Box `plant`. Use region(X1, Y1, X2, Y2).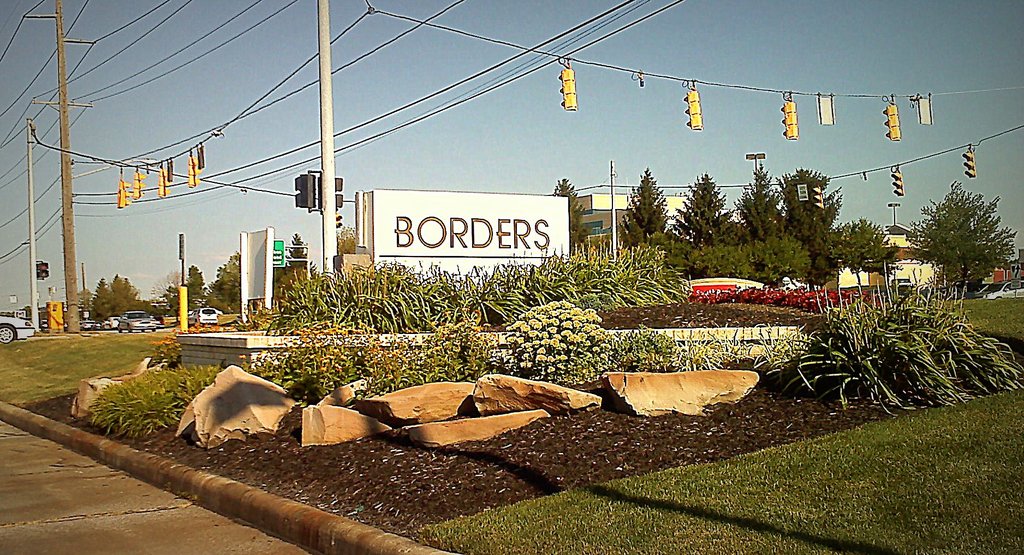
region(501, 300, 614, 387).
